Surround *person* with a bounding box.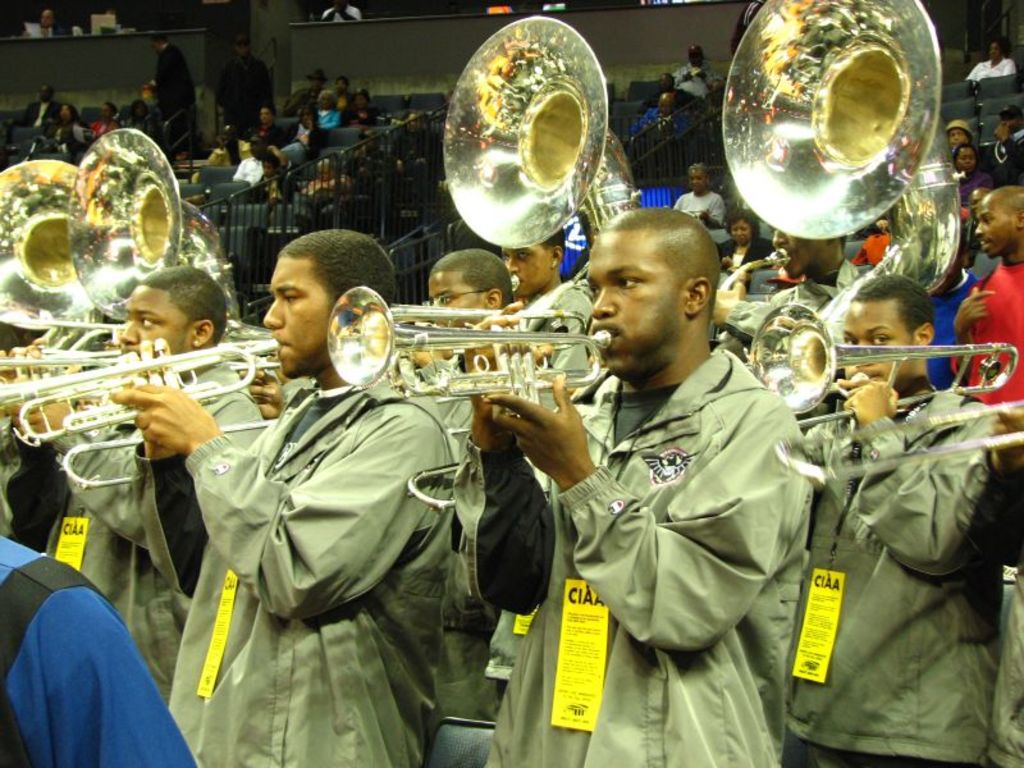
[x1=438, y1=204, x2=782, y2=767].
